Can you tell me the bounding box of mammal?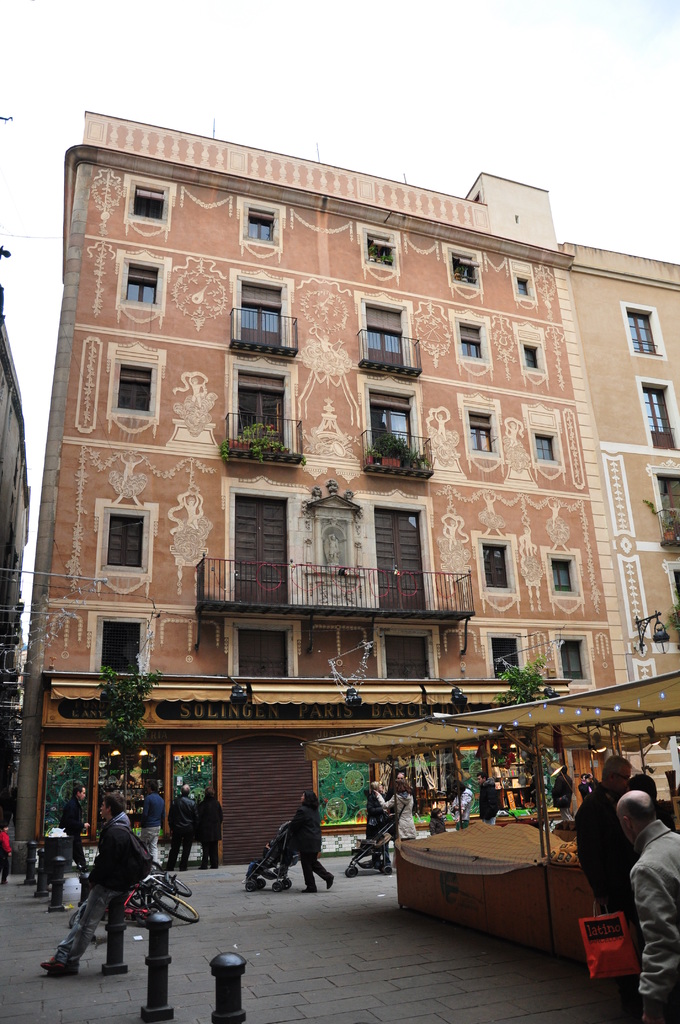
bbox=(571, 755, 636, 1021).
